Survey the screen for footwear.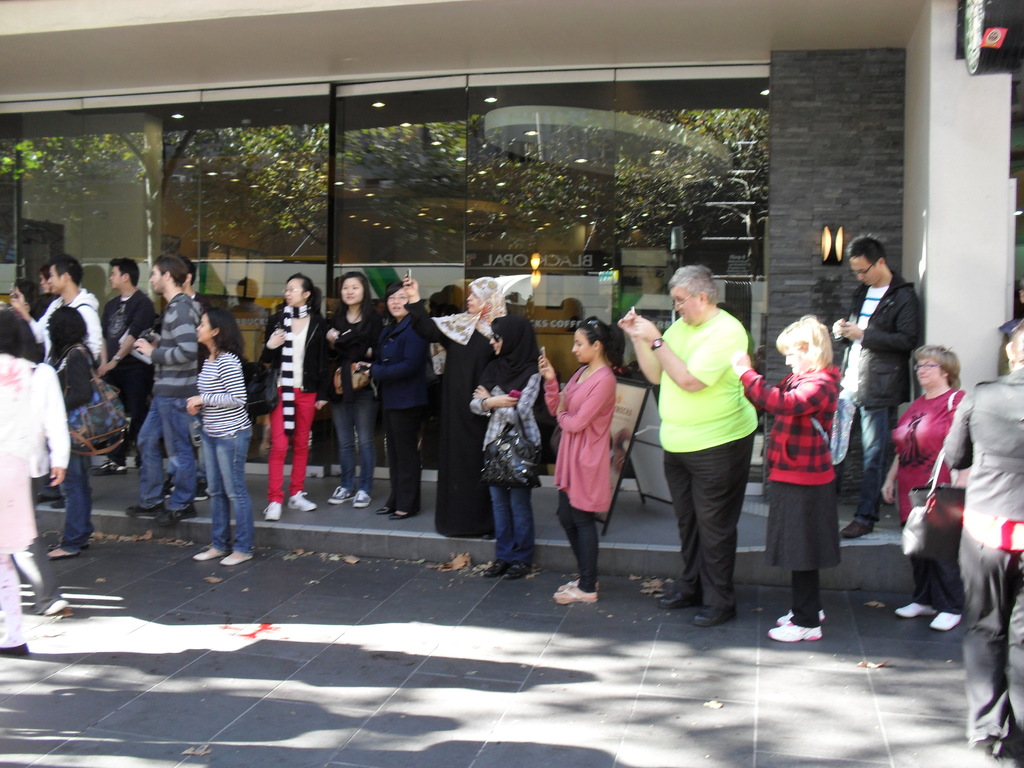
Survey found: detection(931, 610, 961, 631).
